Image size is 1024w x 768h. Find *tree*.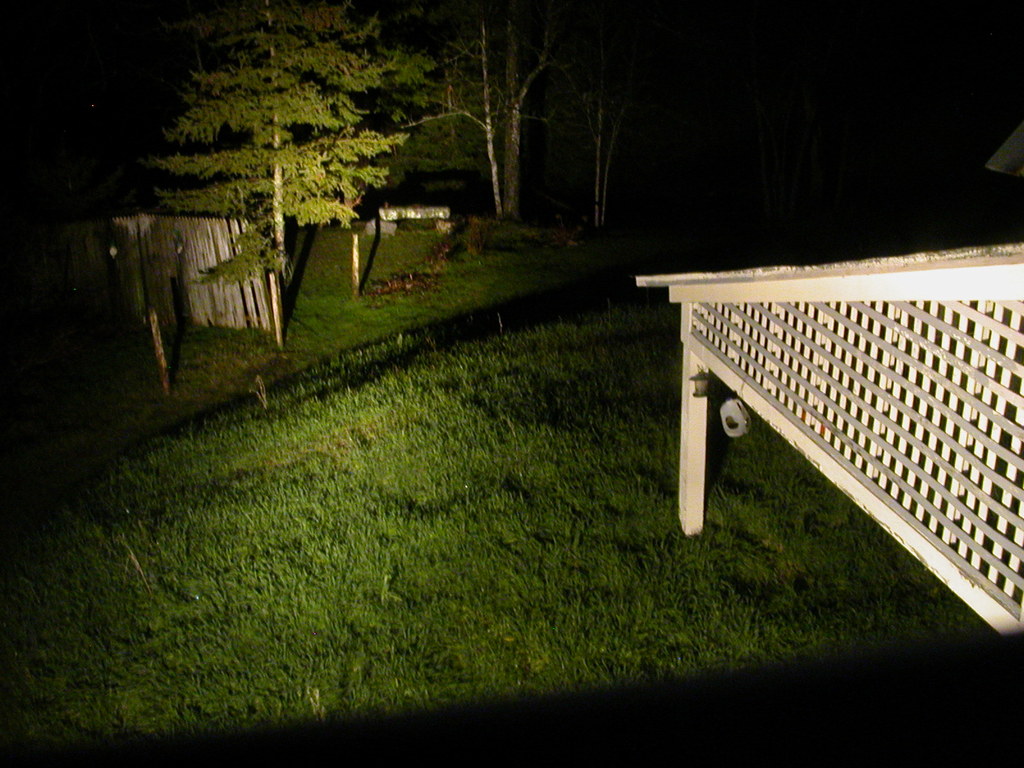
x1=138 y1=0 x2=429 y2=351.
